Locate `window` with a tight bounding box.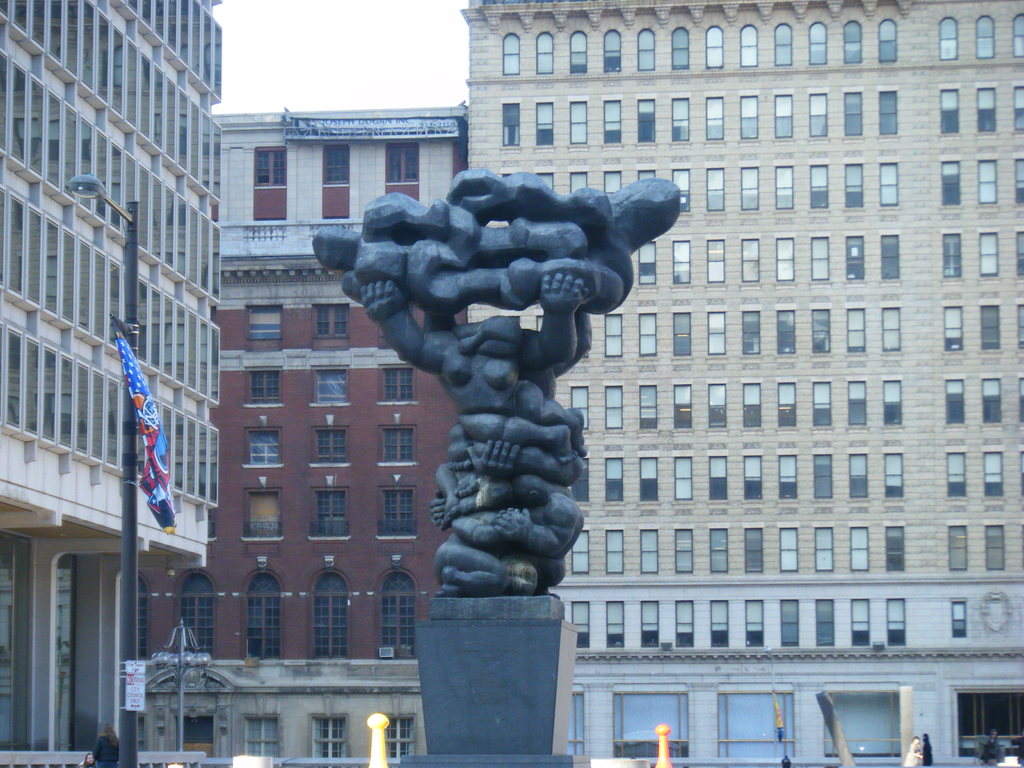
x1=568 y1=526 x2=593 y2=572.
